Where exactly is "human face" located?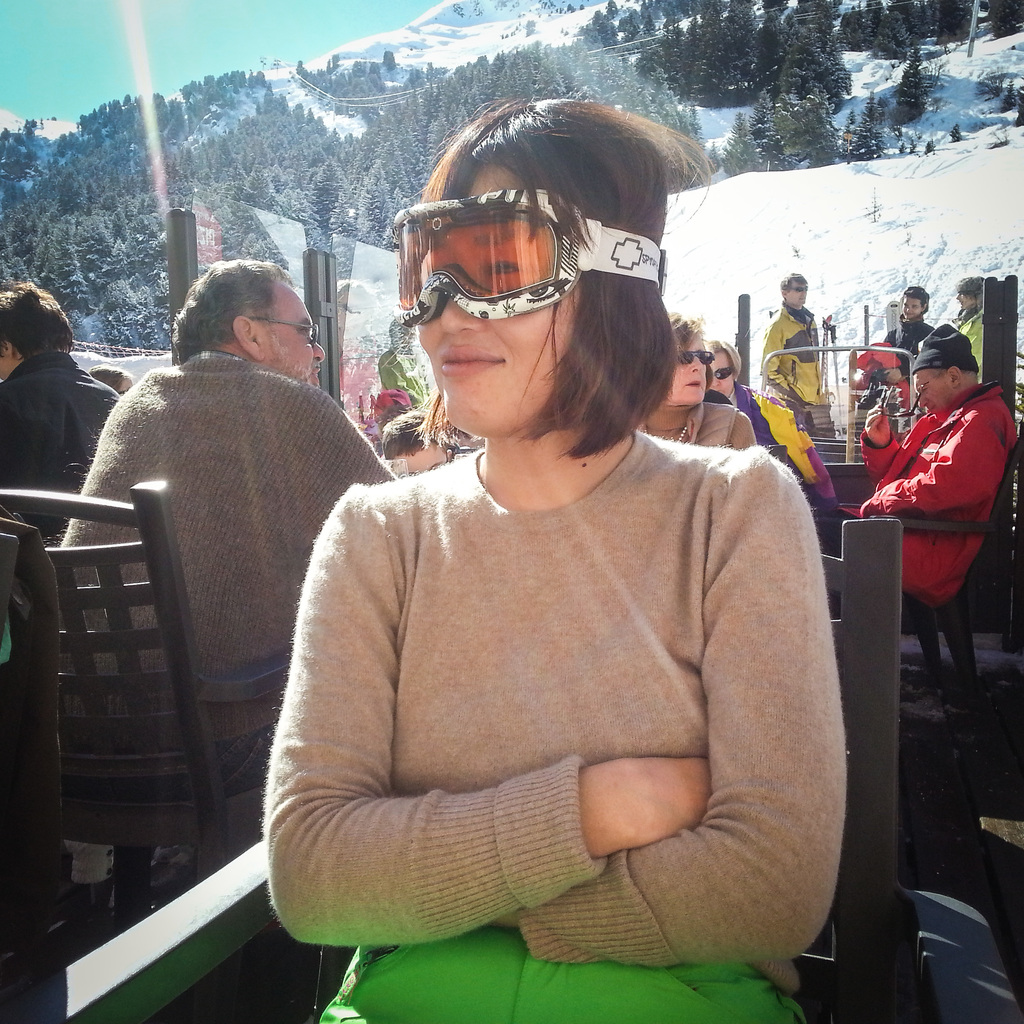
Its bounding box is bbox(278, 285, 326, 390).
